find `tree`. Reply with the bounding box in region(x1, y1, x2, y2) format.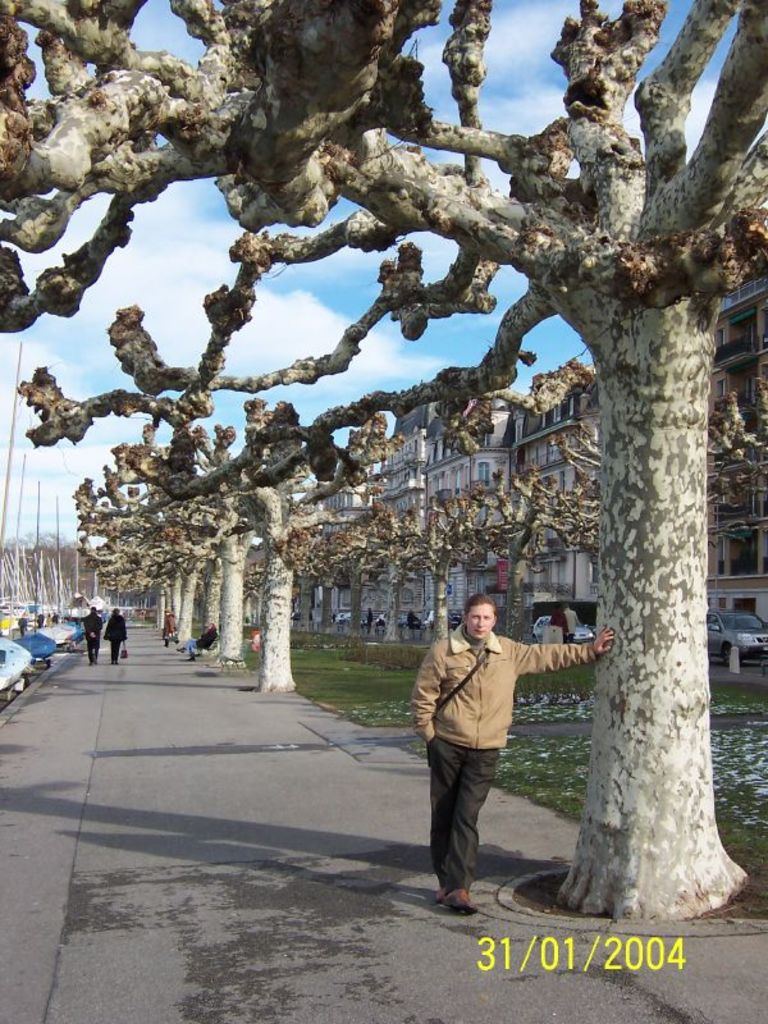
region(534, 399, 767, 561).
